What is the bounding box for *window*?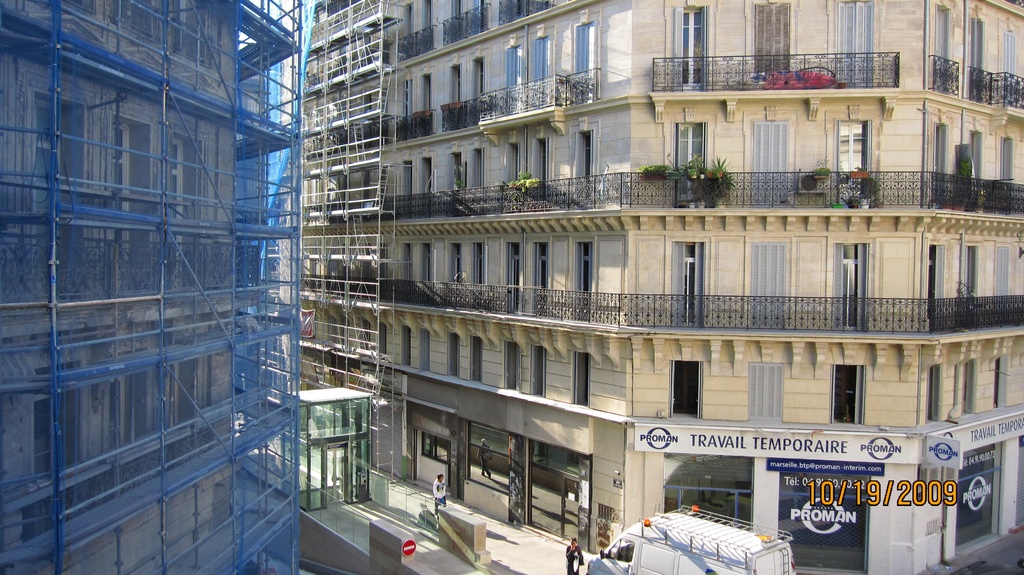
rect(670, 9, 706, 98).
